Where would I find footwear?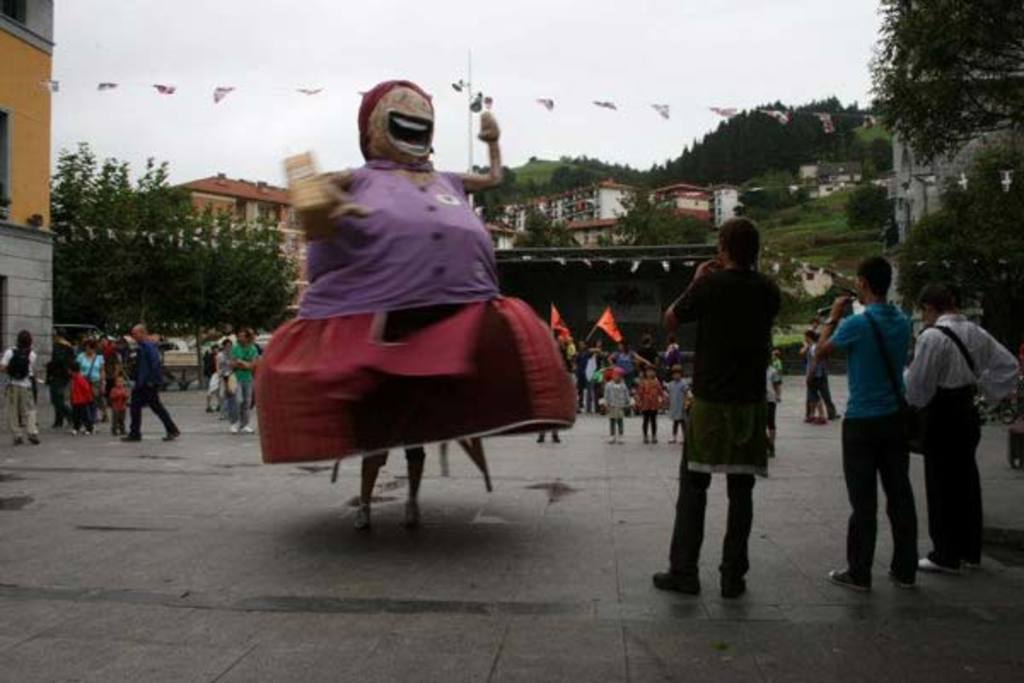
At {"left": 119, "top": 430, "right": 143, "bottom": 444}.
